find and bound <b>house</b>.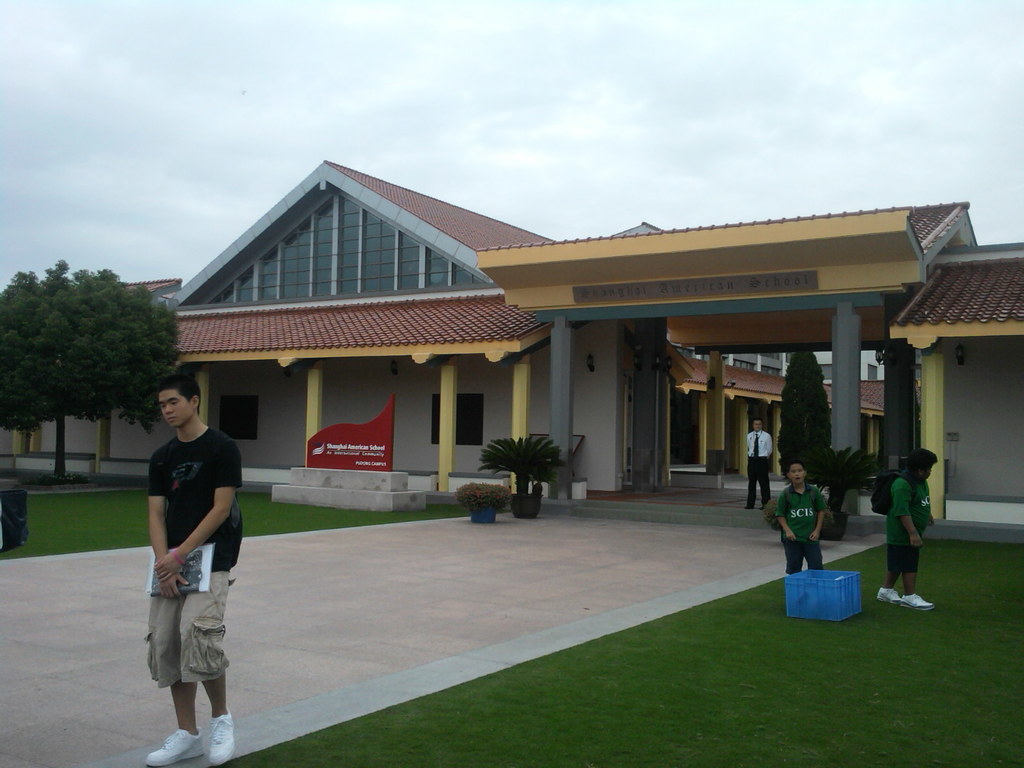
Bound: bbox=(473, 204, 977, 499).
